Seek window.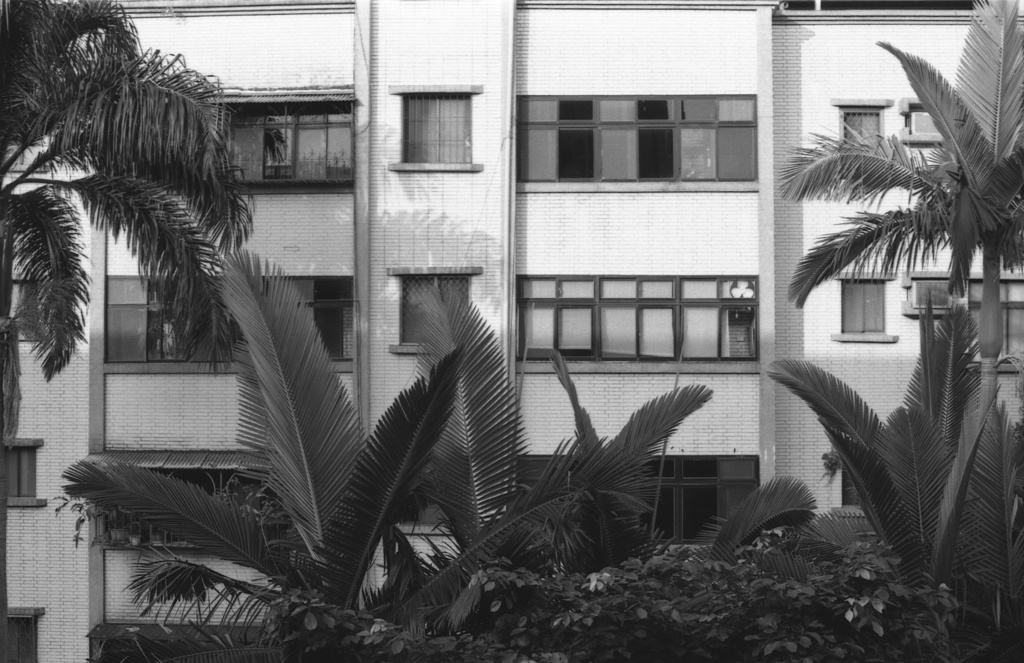
[x1=509, y1=453, x2=765, y2=548].
